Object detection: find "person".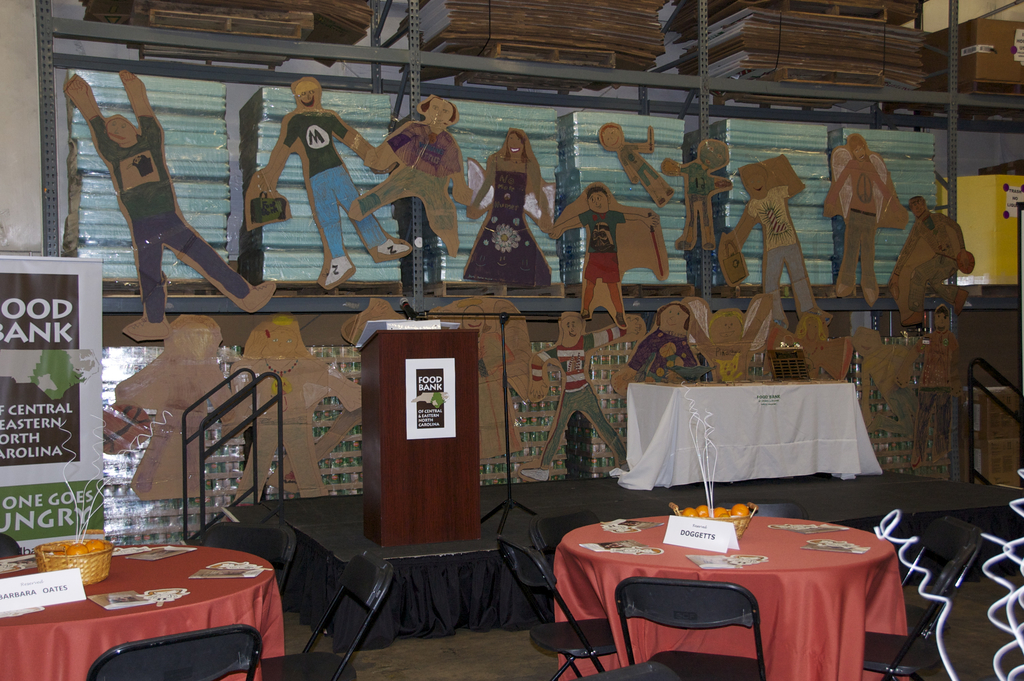
[x1=74, y1=74, x2=282, y2=334].
